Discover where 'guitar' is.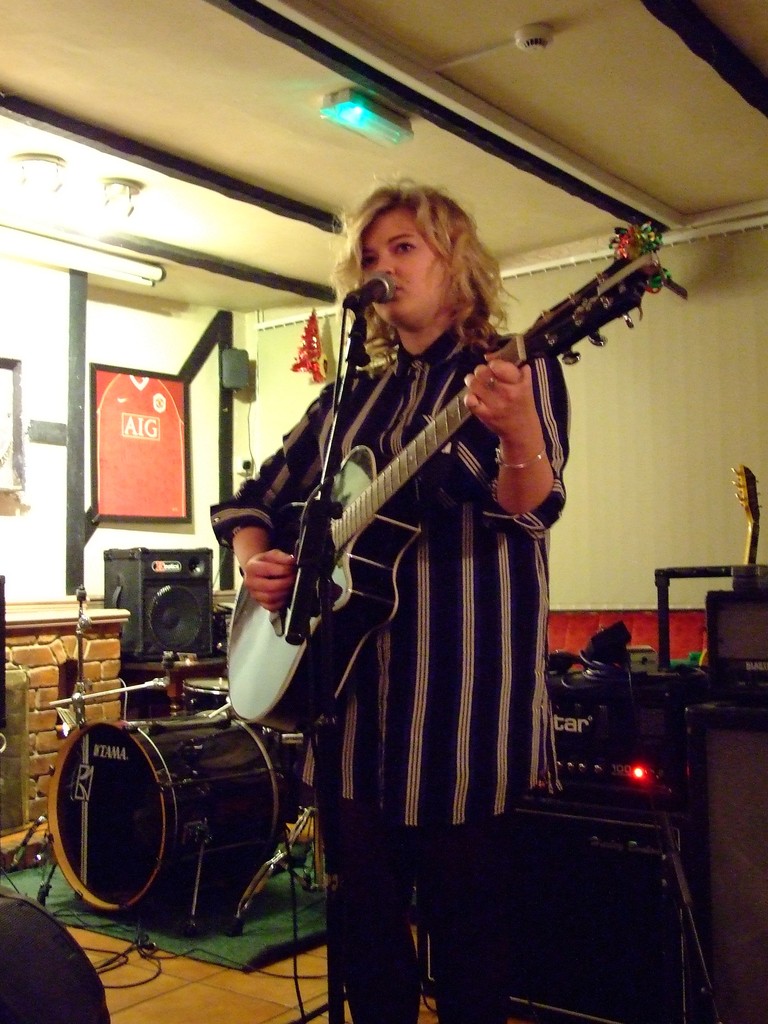
Discovered at select_region(697, 460, 760, 687).
